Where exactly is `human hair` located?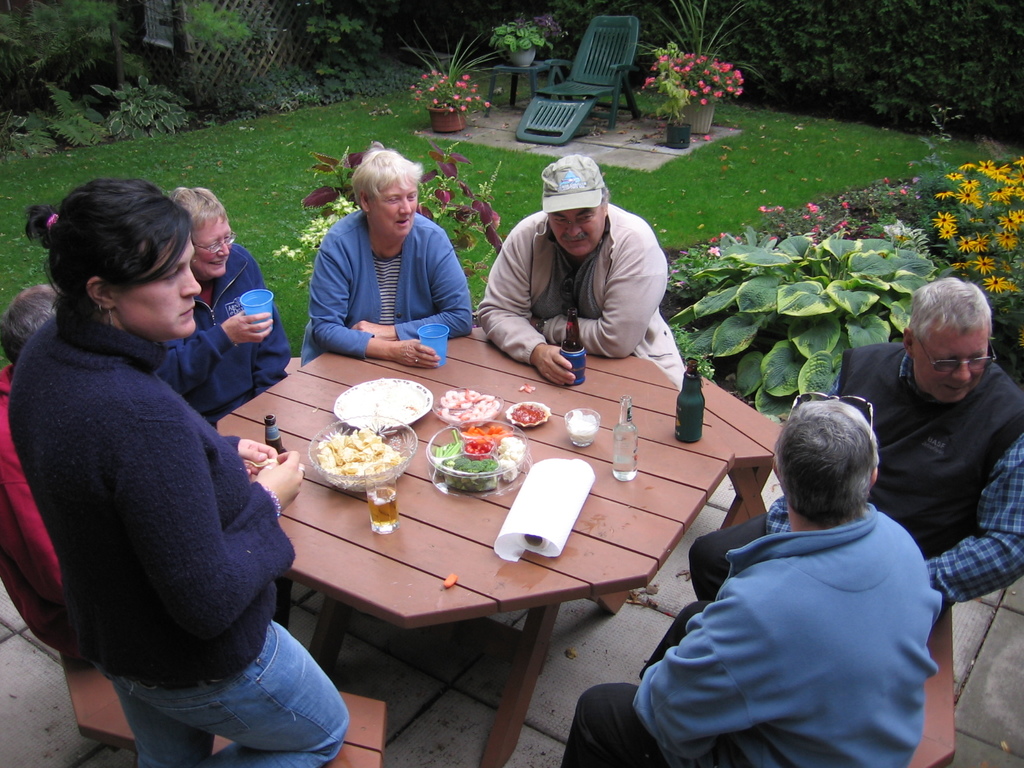
Its bounding box is (left=0, top=275, right=68, bottom=376).
